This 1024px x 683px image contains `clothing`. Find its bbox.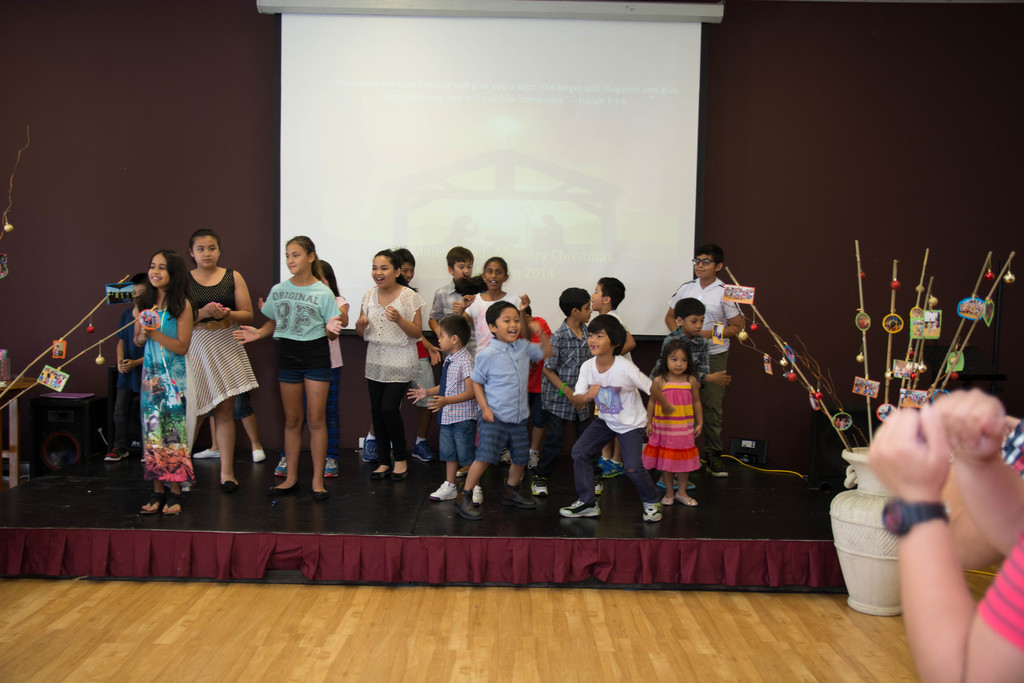
region(473, 334, 543, 472).
